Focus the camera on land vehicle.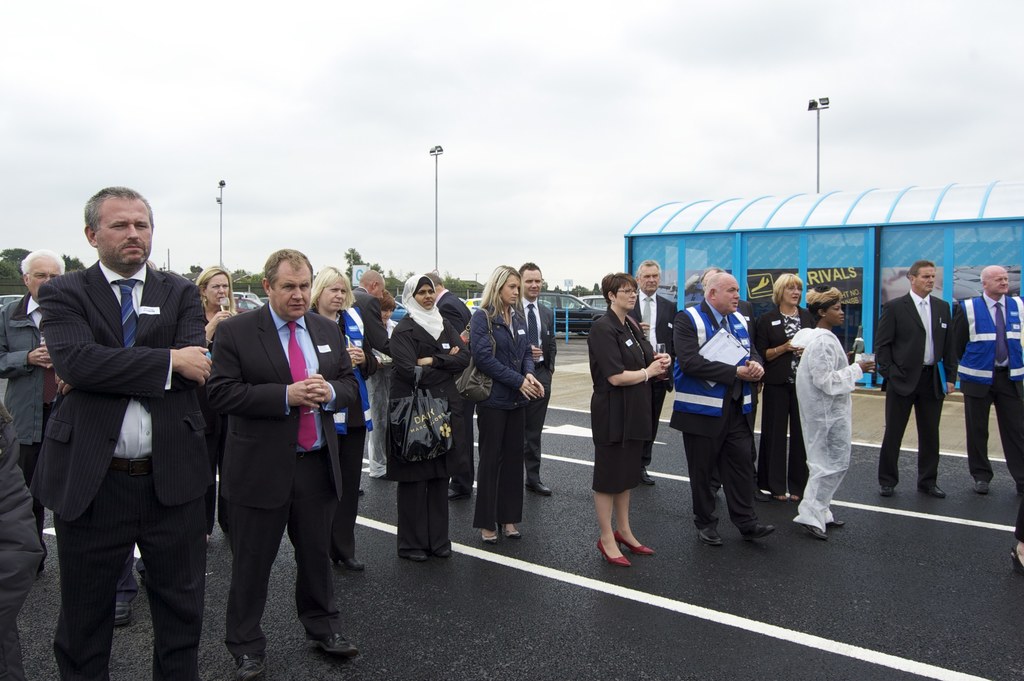
Focus region: [x1=235, y1=300, x2=259, y2=314].
